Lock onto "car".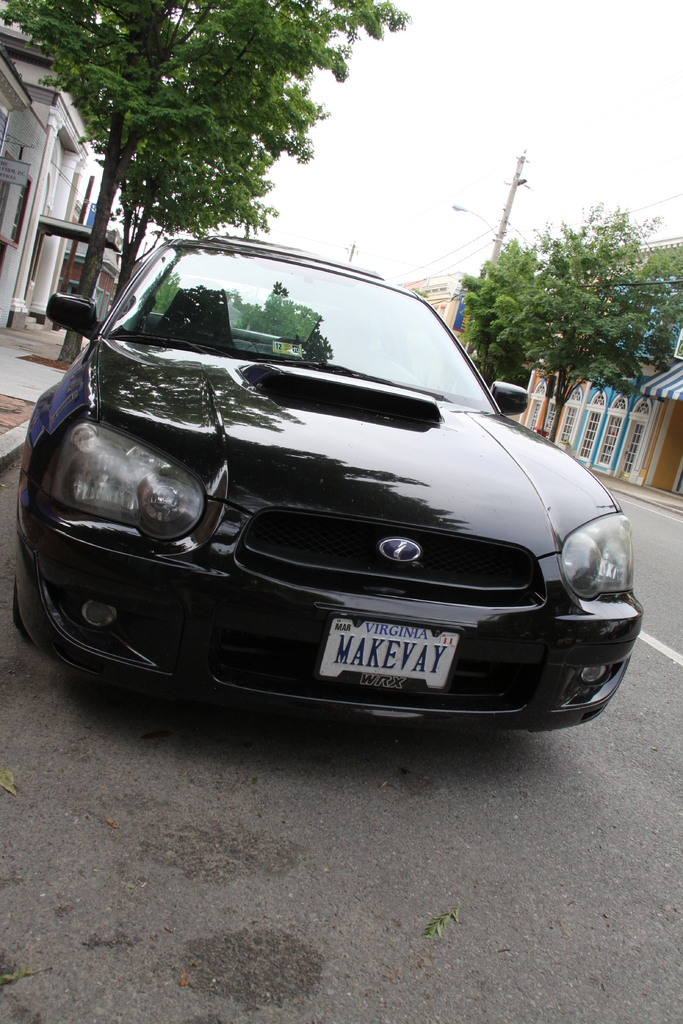
Locked: select_region(12, 234, 644, 662).
